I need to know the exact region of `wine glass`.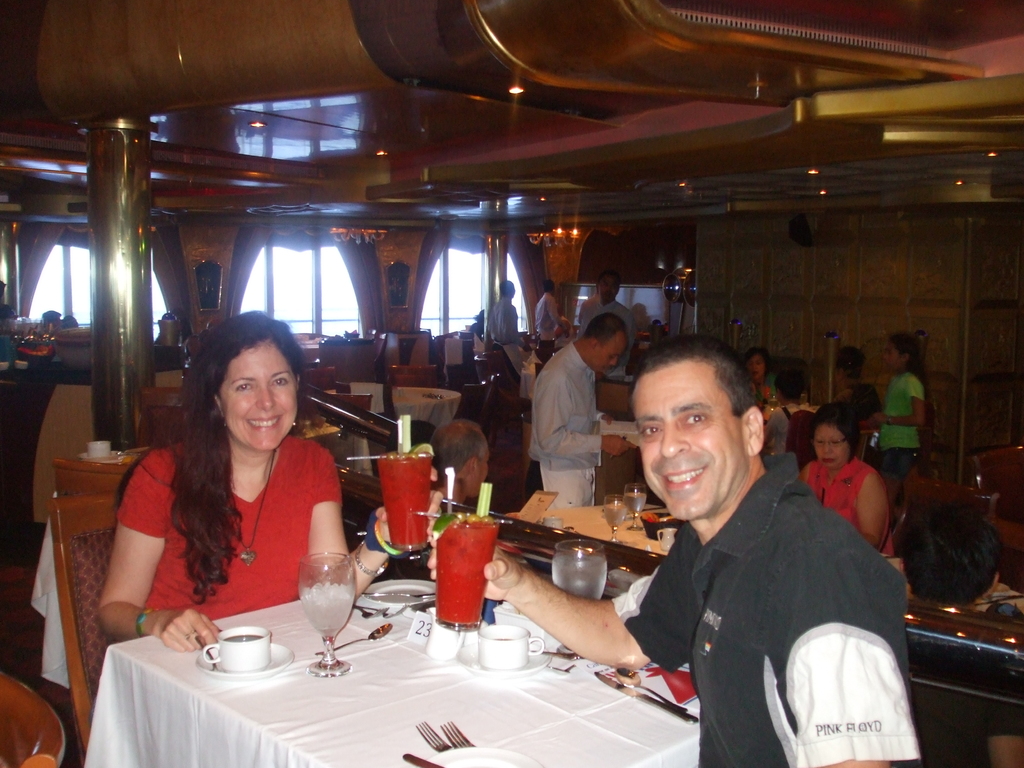
Region: 622, 486, 650, 522.
